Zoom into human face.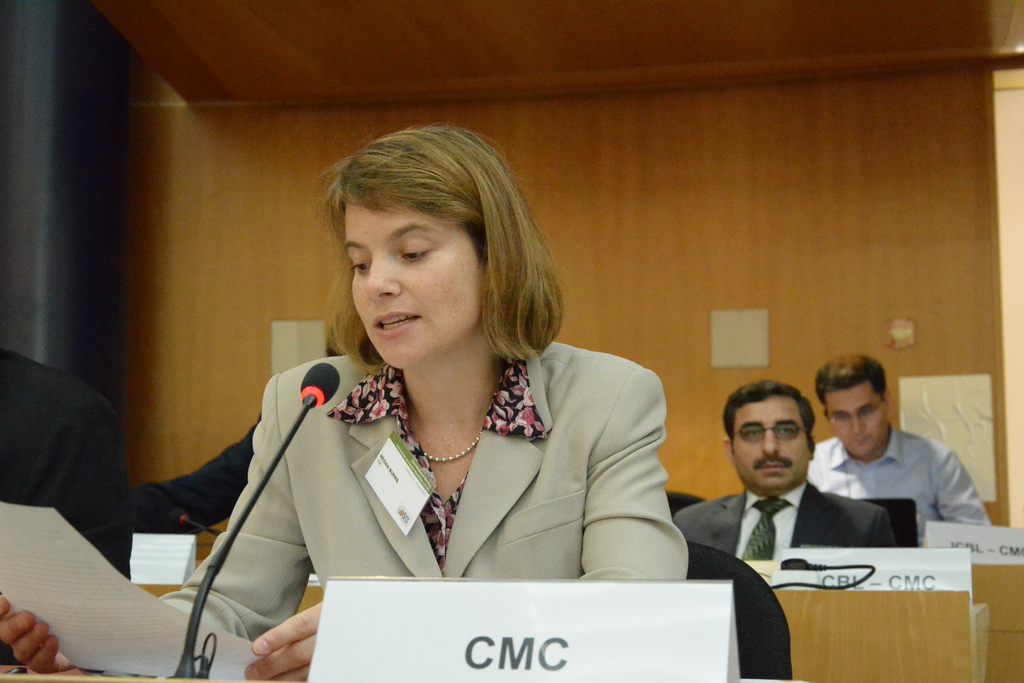
Zoom target: 824:379:890:460.
